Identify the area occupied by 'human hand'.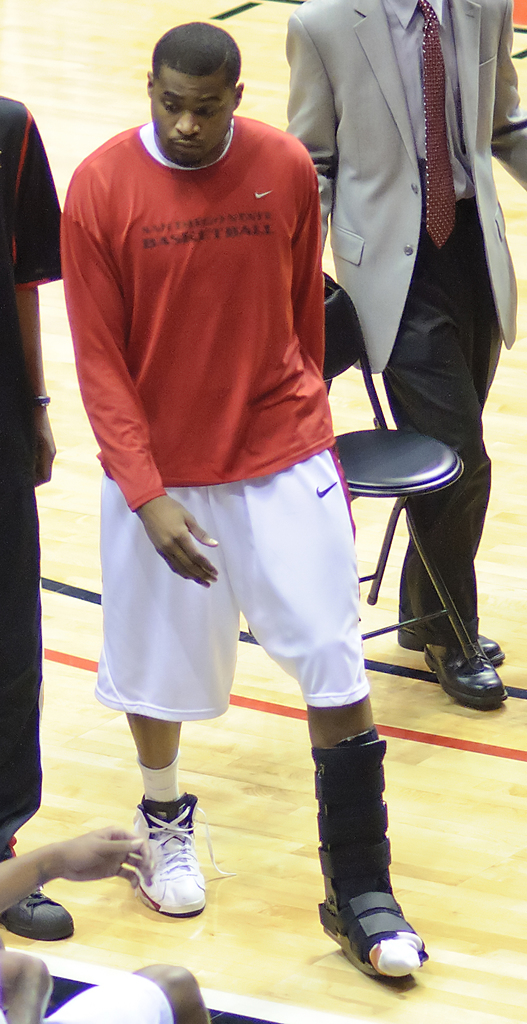
Area: x1=33, y1=410, x2=60, y2=486.
